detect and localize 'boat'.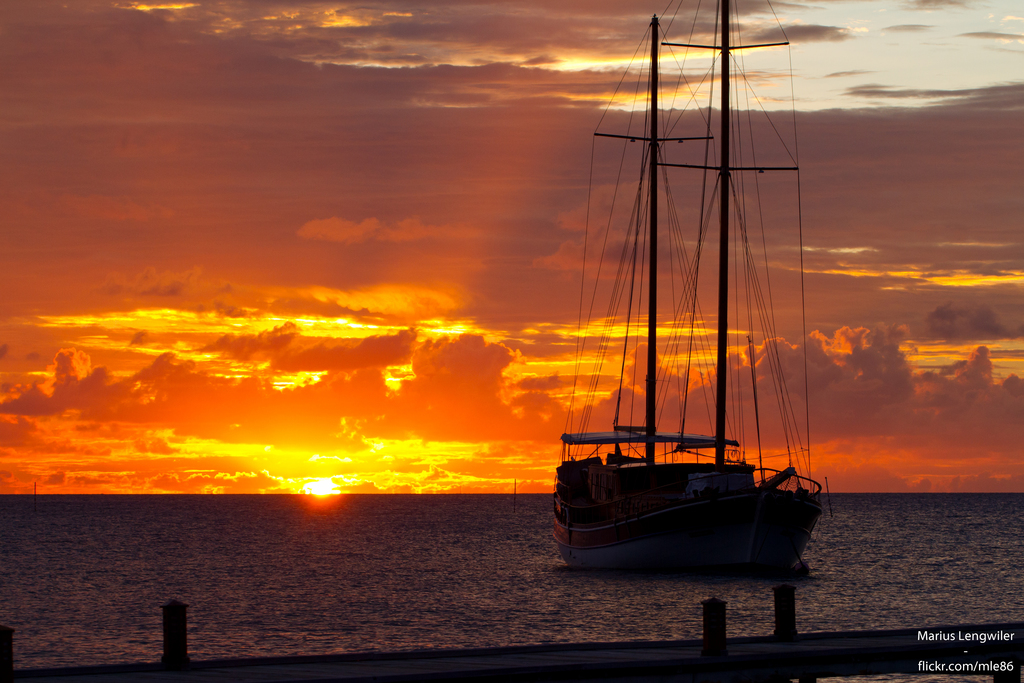
Localized at <box>536,0,851,609</box>.
